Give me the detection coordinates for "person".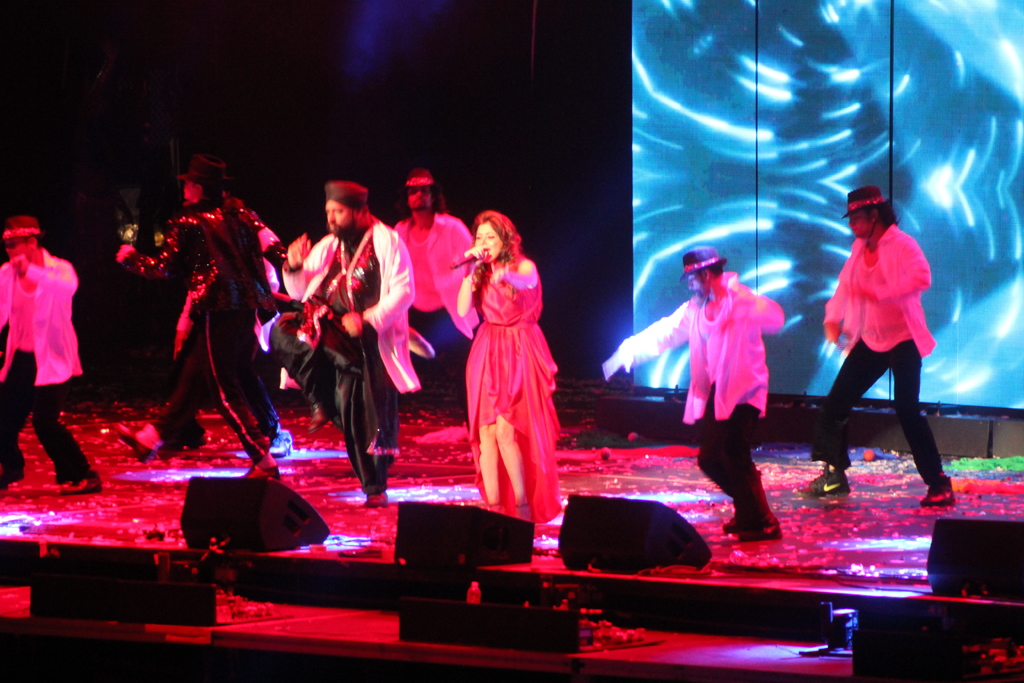
[left=602, top=245, right=781, bottom=541].
